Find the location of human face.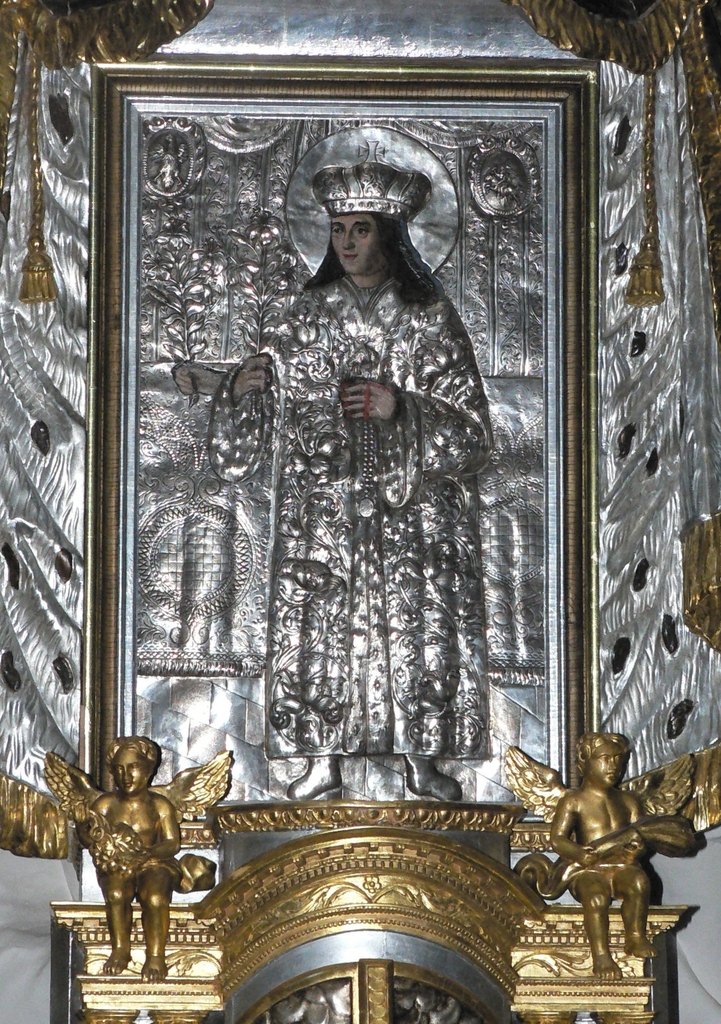
Location: bbox=[590, 755, 625, 785].
